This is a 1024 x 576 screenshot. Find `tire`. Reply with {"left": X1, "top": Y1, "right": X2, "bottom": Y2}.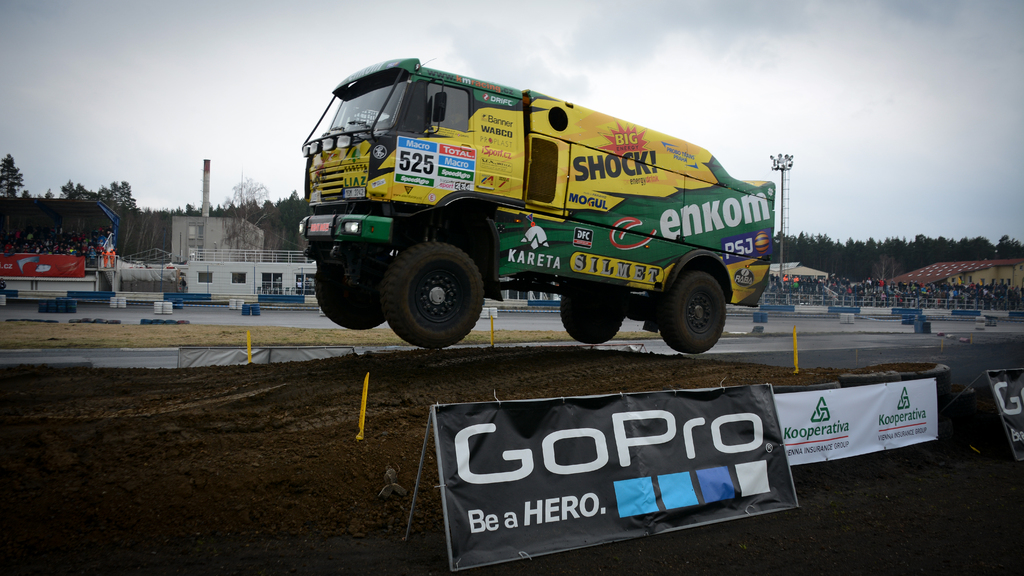
{"left": 561, "top": 287, "right": 624, "bottom": 346}.
